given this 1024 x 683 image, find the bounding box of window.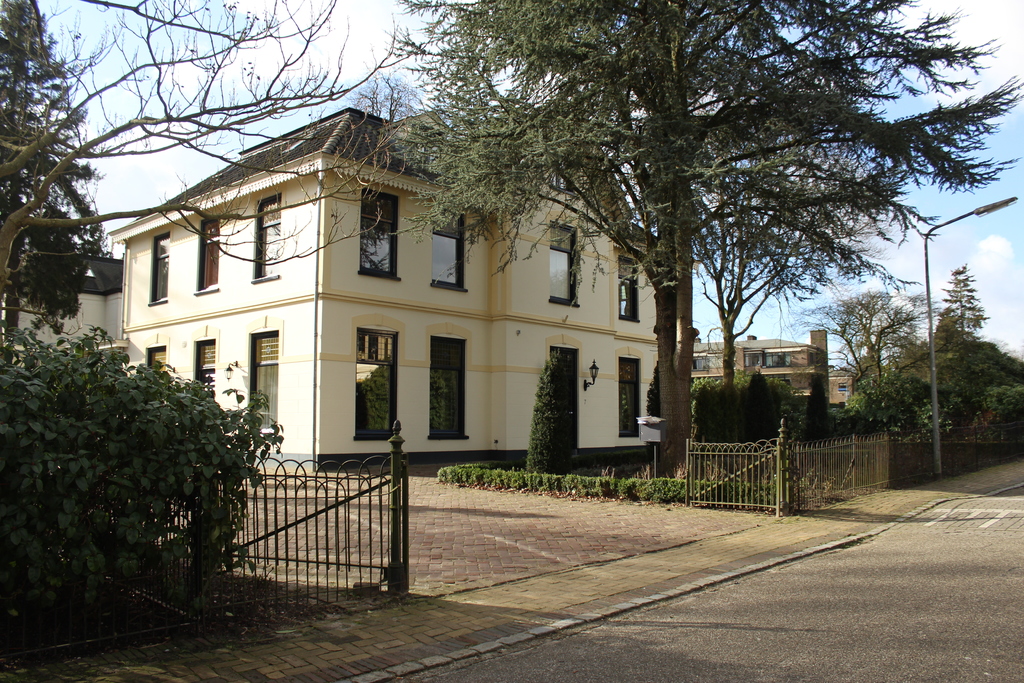
[x1=150, y1=231, x2=169, y2=304].
